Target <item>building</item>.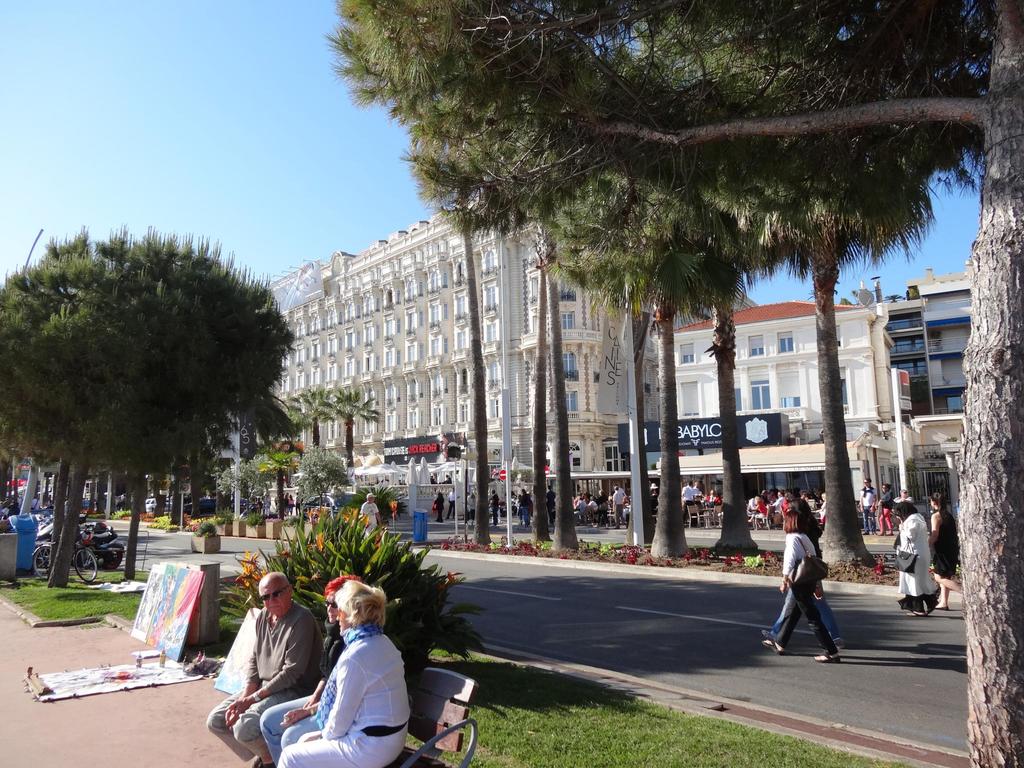
Target region: [x1=887, y1=276, x2=977, y2=524].
